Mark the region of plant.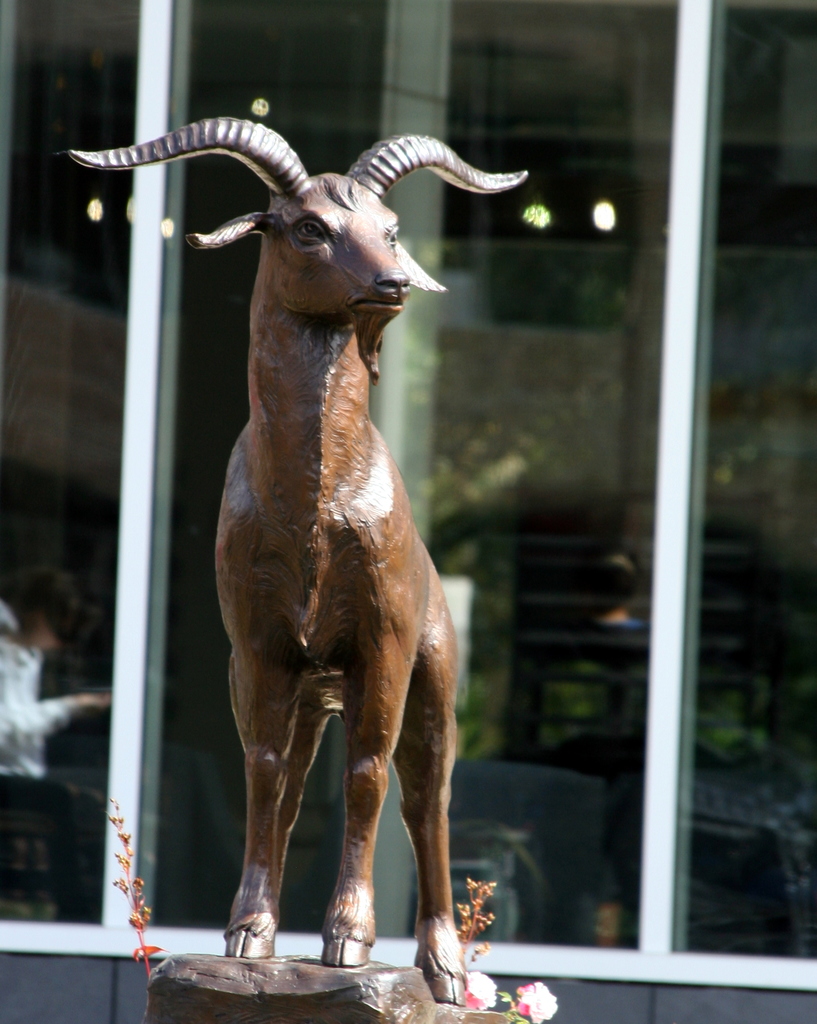
Region: <box>455,867,511,960</box>.
